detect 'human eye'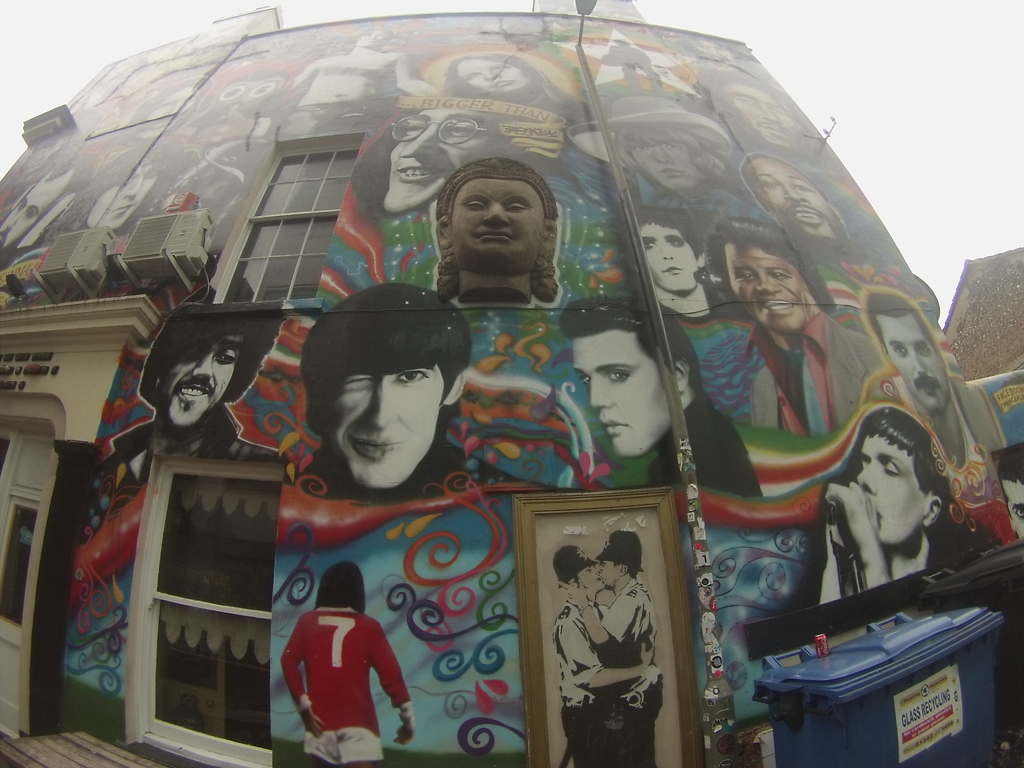
x1=390, y1=367, x2=429, y2=387
